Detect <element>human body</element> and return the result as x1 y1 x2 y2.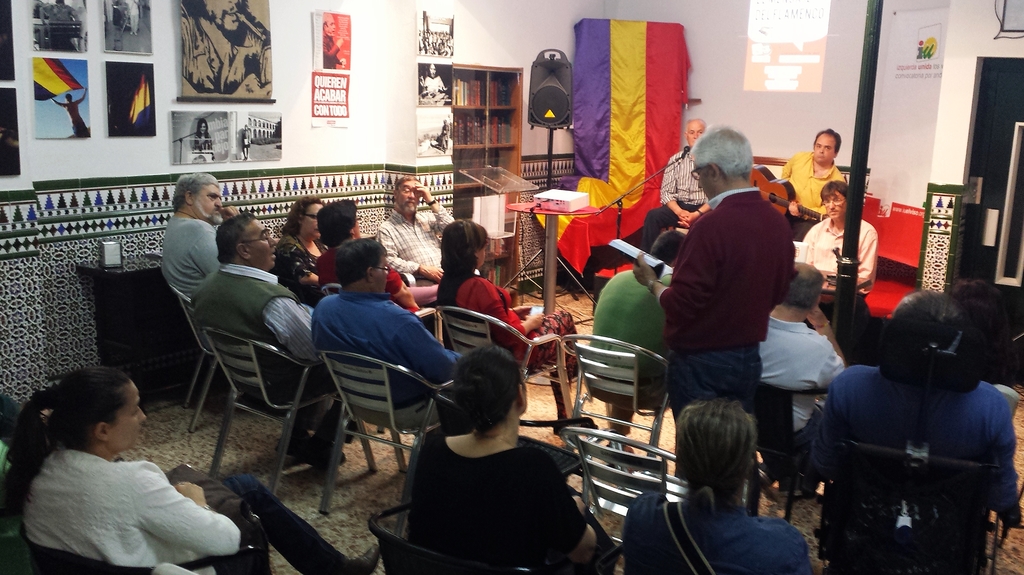
637 185 799 428.
